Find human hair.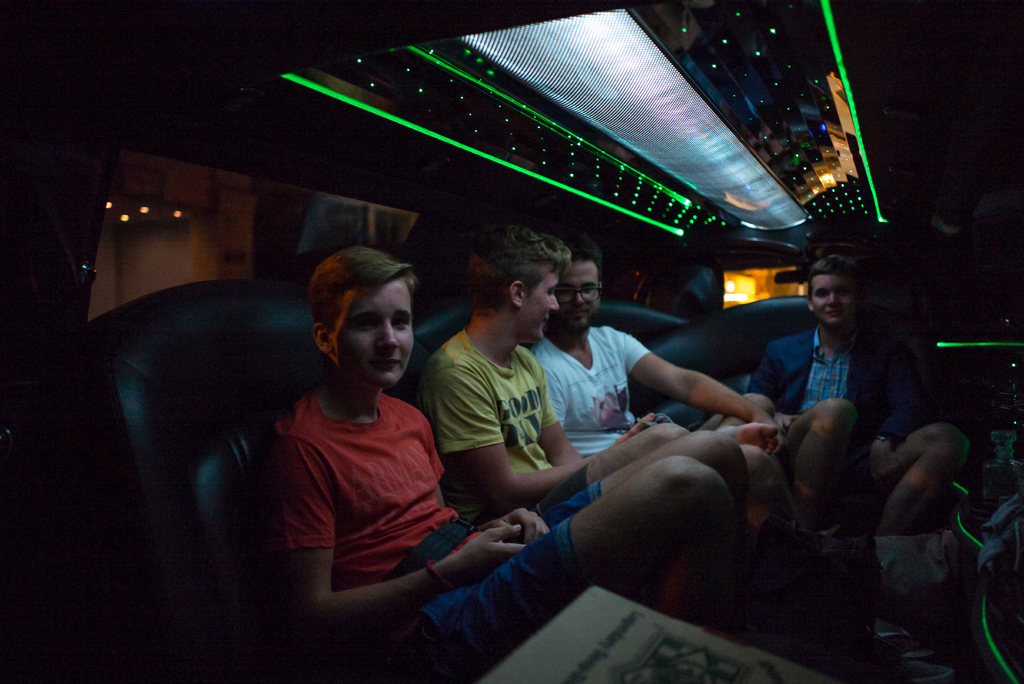
bbox(307, 243, 420, 335).
